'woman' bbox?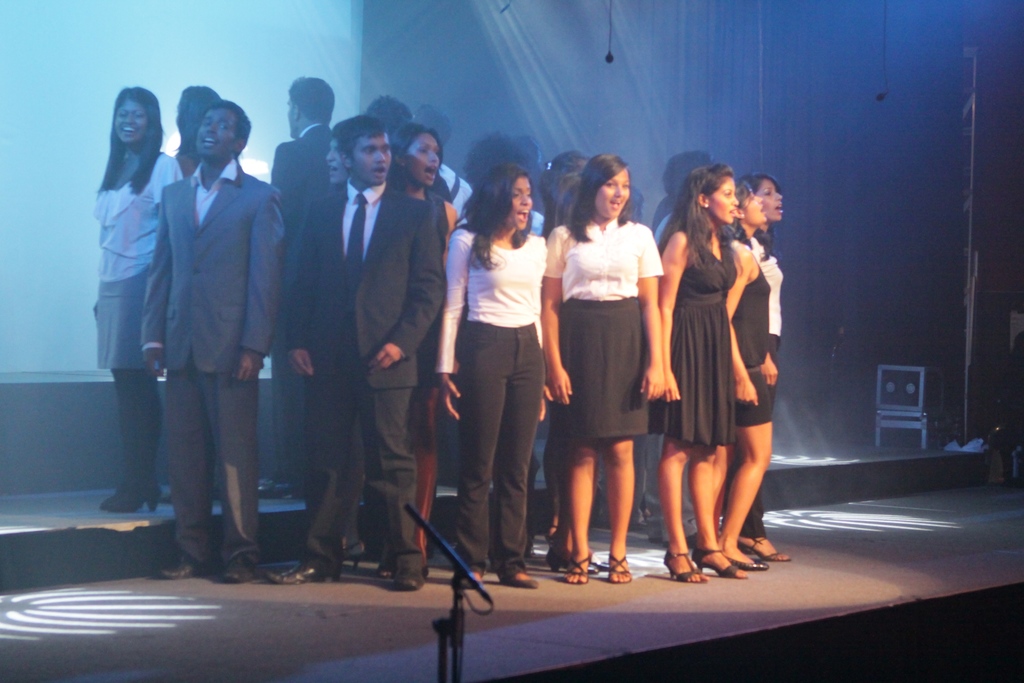
734 171 804 567
